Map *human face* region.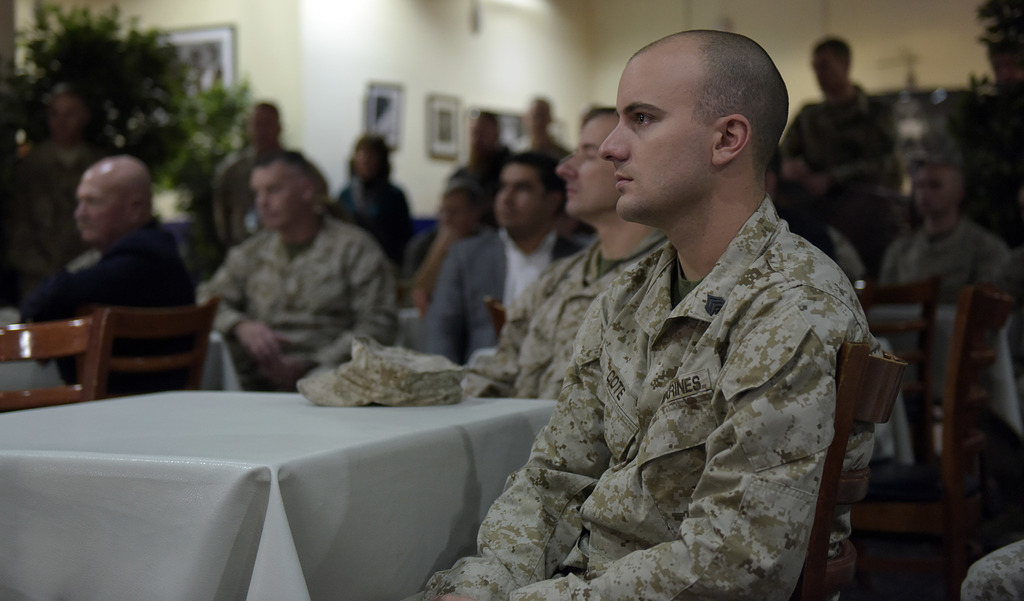
Mapped to [598, 56, 714, 226].
